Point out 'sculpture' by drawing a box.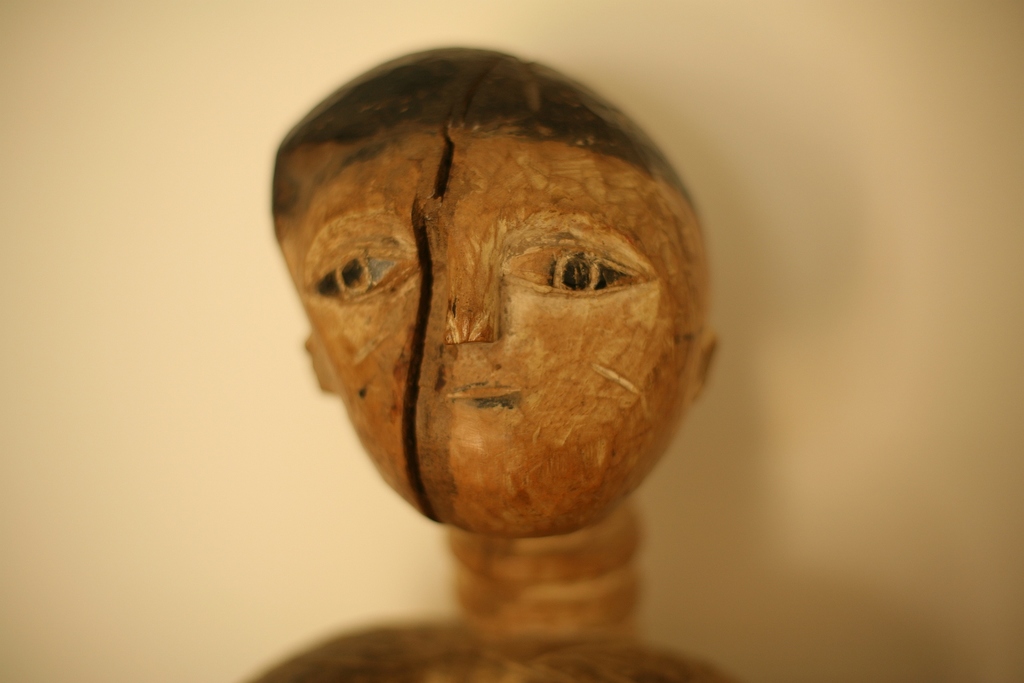
(x1=237, y1=41, x2=744, y2=682).
